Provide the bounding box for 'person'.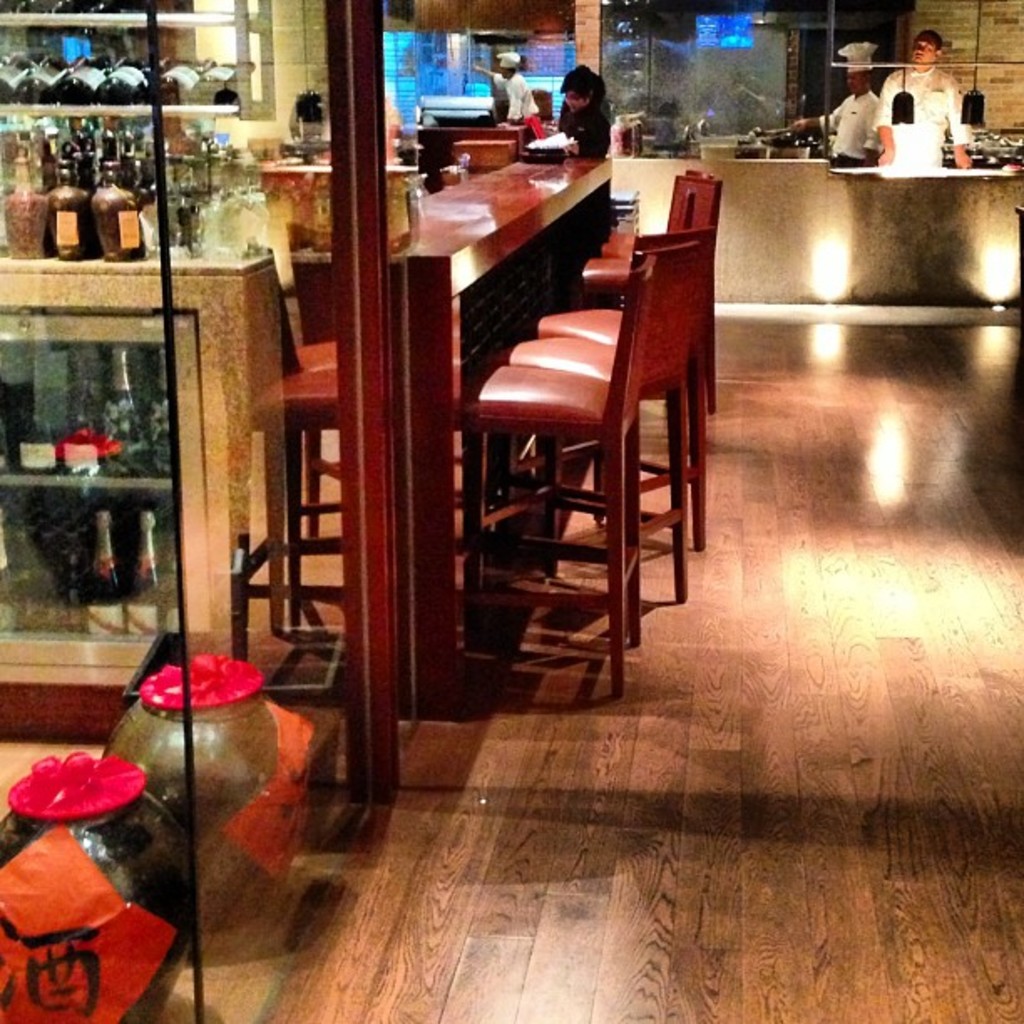
791/45/880/162.
